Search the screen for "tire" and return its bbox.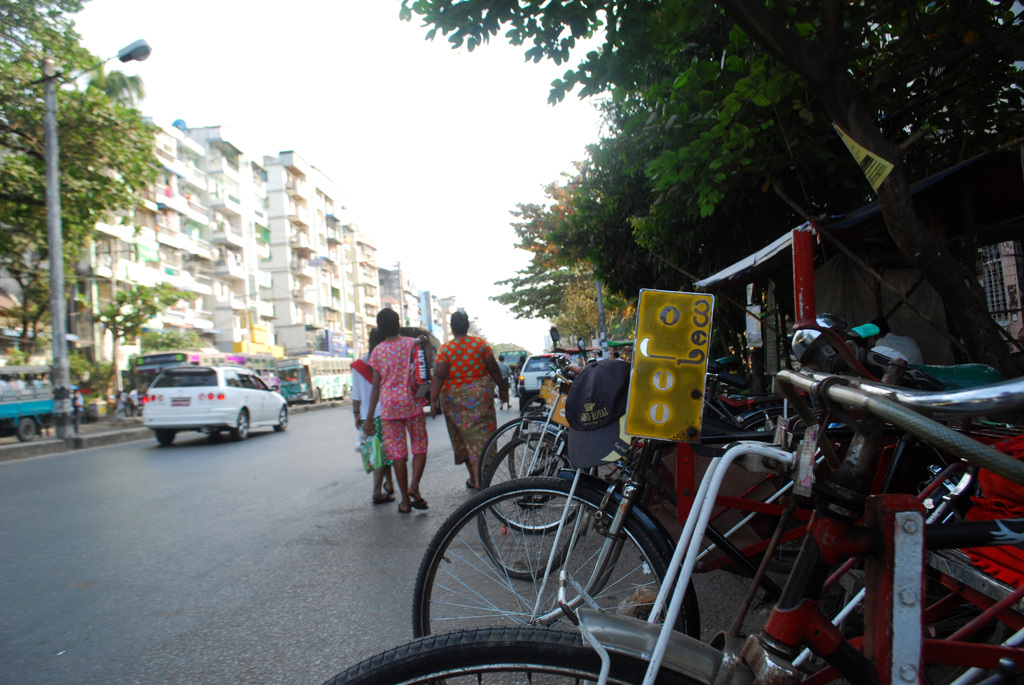
Found: crop(340, 383, 351, 400).
